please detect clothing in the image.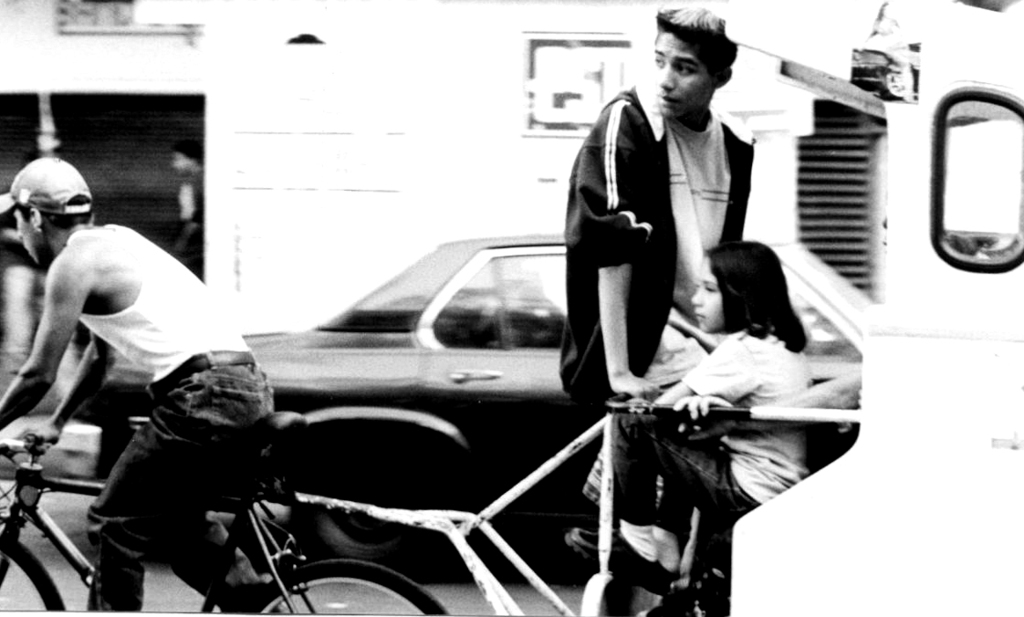
[69,223,286,616].
